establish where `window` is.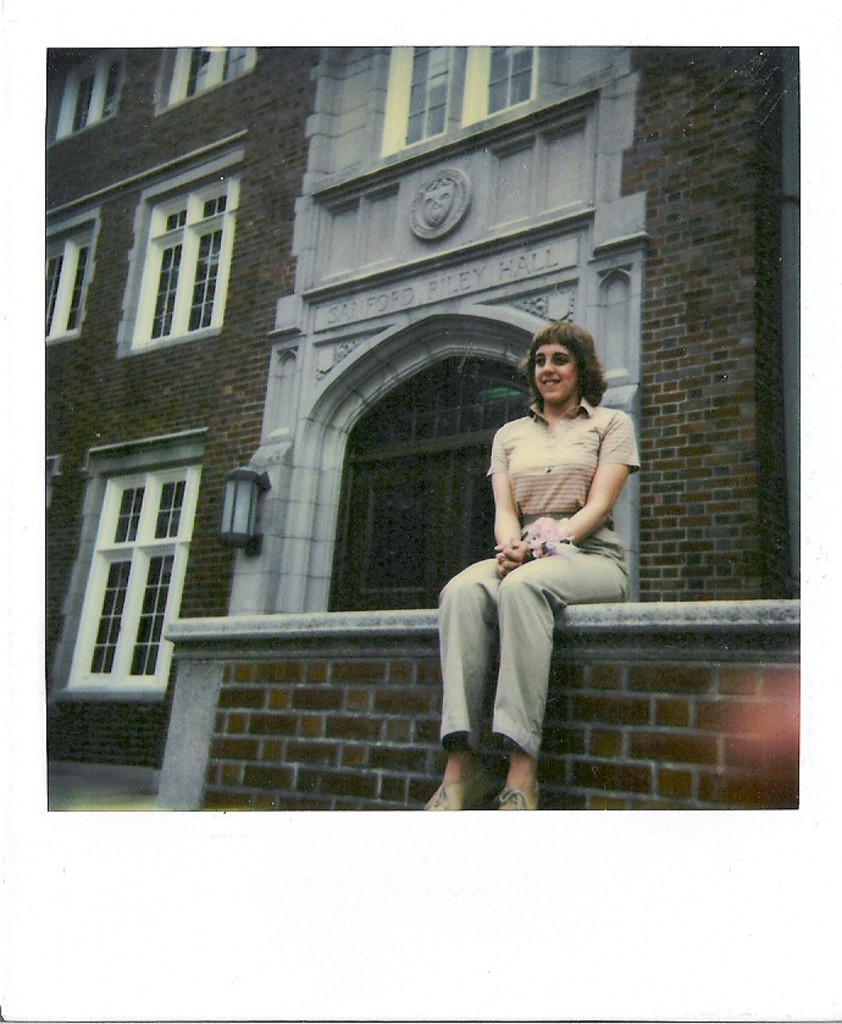
Established at <bbox>35, 204, 110, 347</bbox>.
